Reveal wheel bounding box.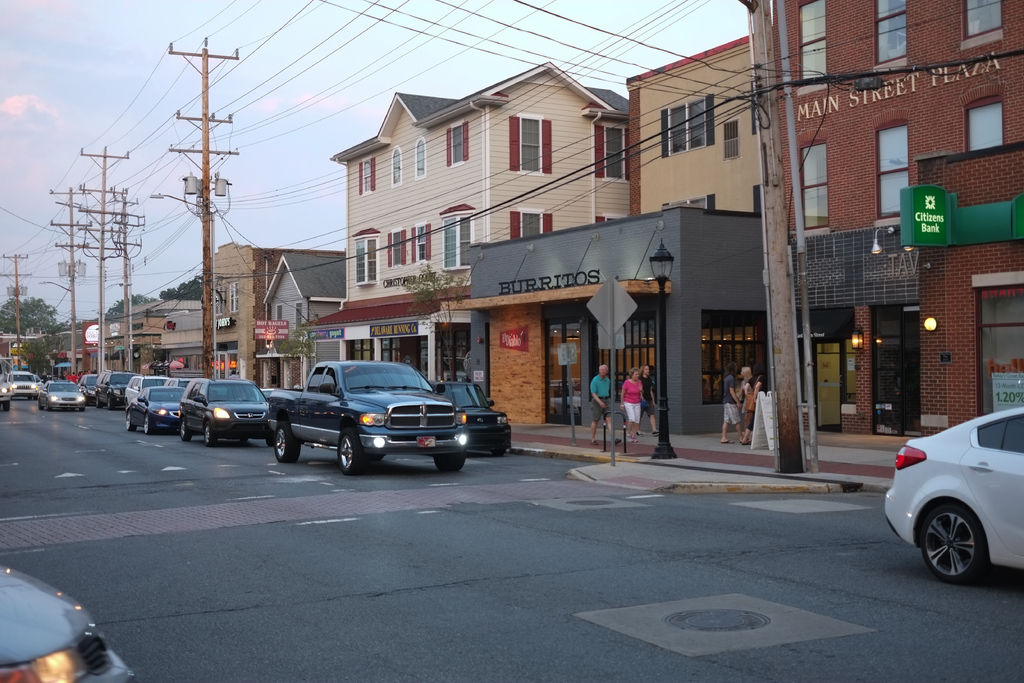
Revealed: 79/409/85/413.
